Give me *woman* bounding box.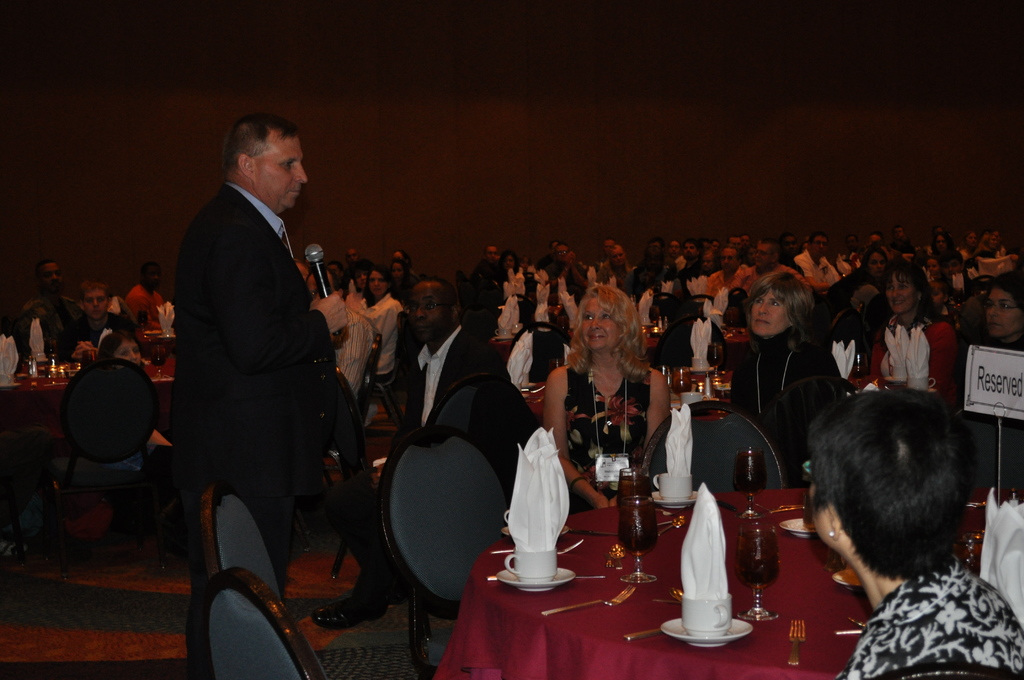
x1=956 y1=232 x2=979 y2=263.
